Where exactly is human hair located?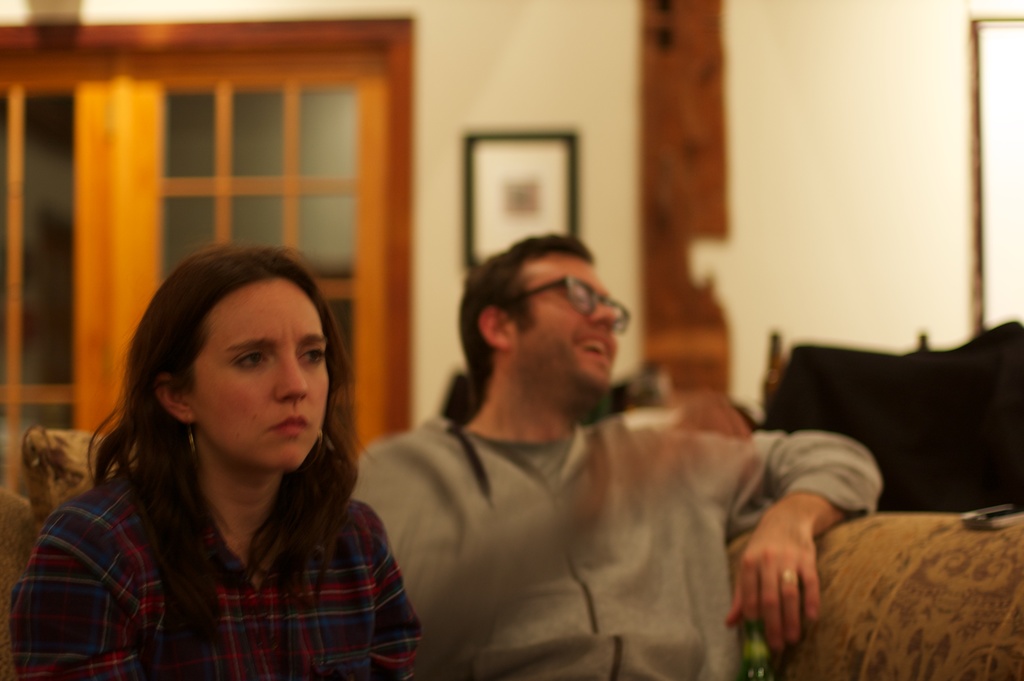
Its bounding box is x1=77, y1=240, x2=355, y2=578.
